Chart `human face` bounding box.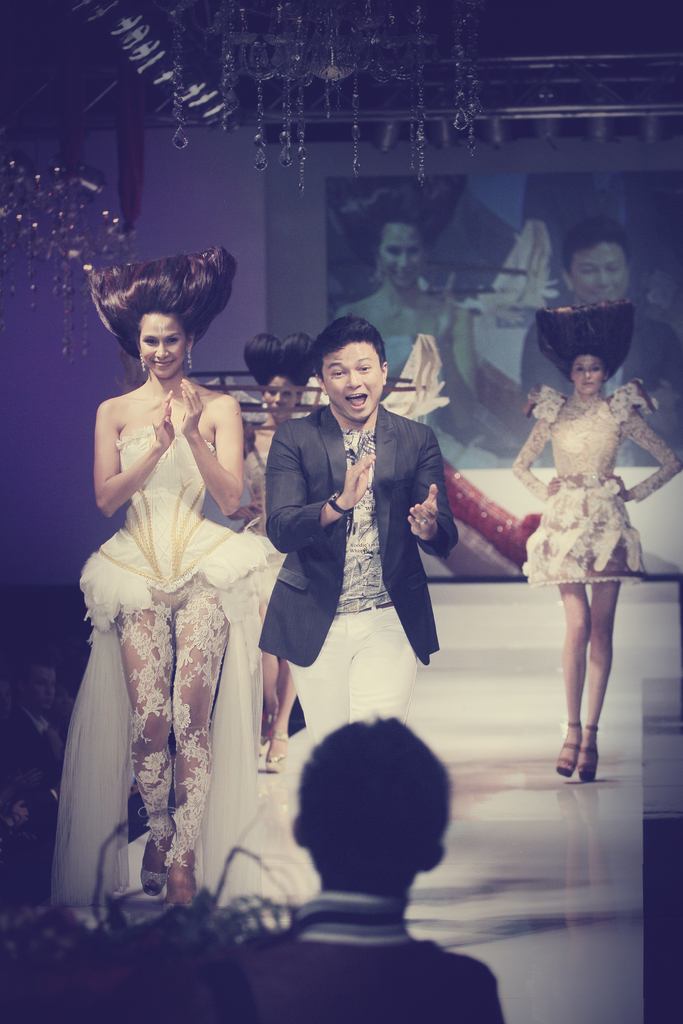
Charted: (568, 243, 629, 300).
